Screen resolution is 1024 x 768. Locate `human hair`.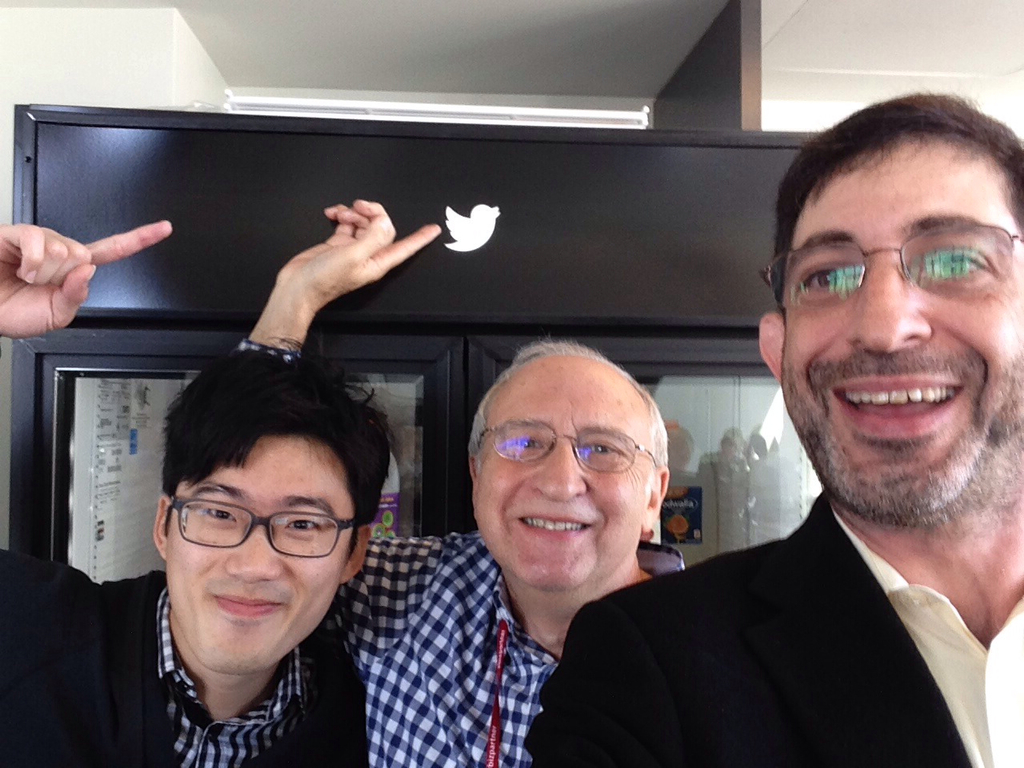
{"x1": 771, "y1": 92, "x2": 1023, "y2": 354}.
